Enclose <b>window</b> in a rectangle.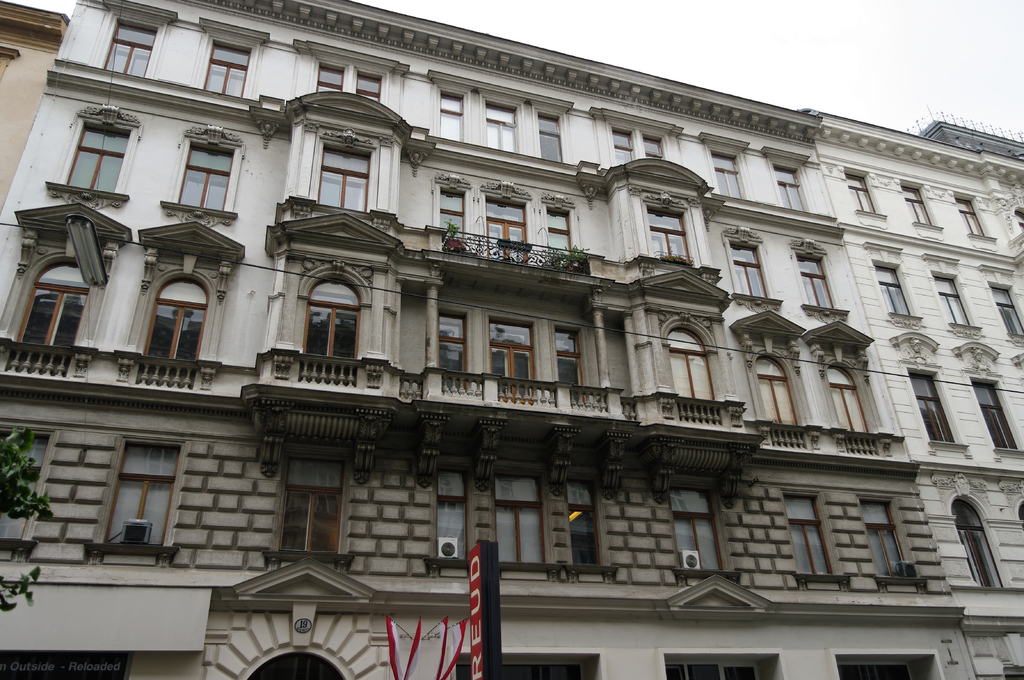
crop(782, 494, 835, 579).
